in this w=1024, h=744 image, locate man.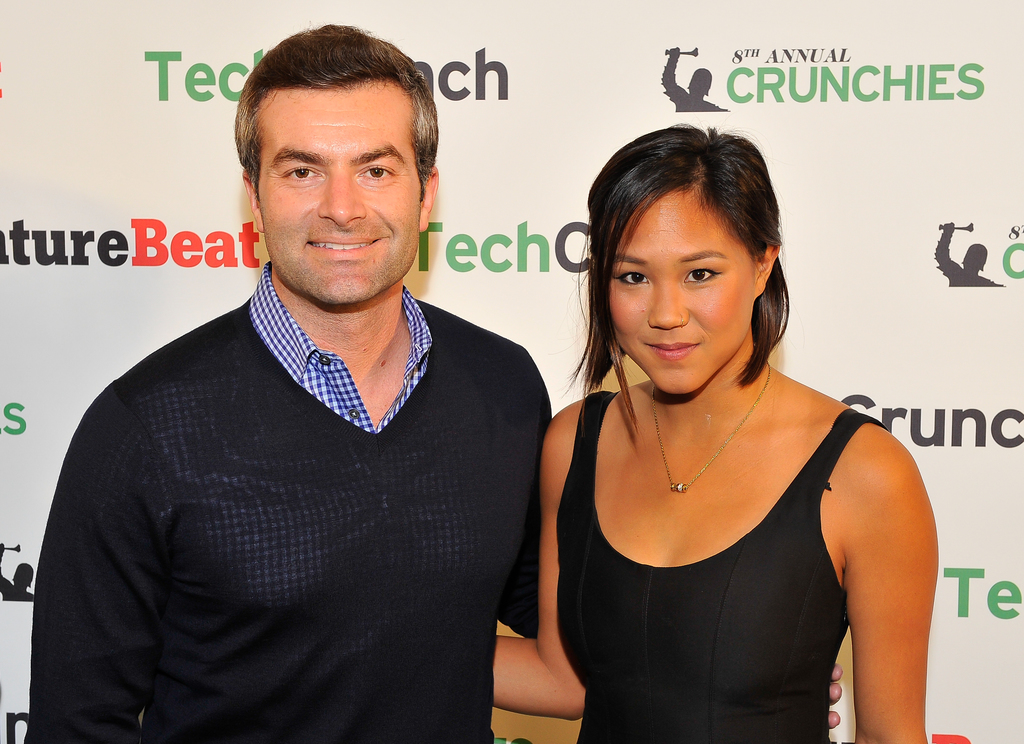
Bounding box: left=54, top=35, right=563, bottom=740.
